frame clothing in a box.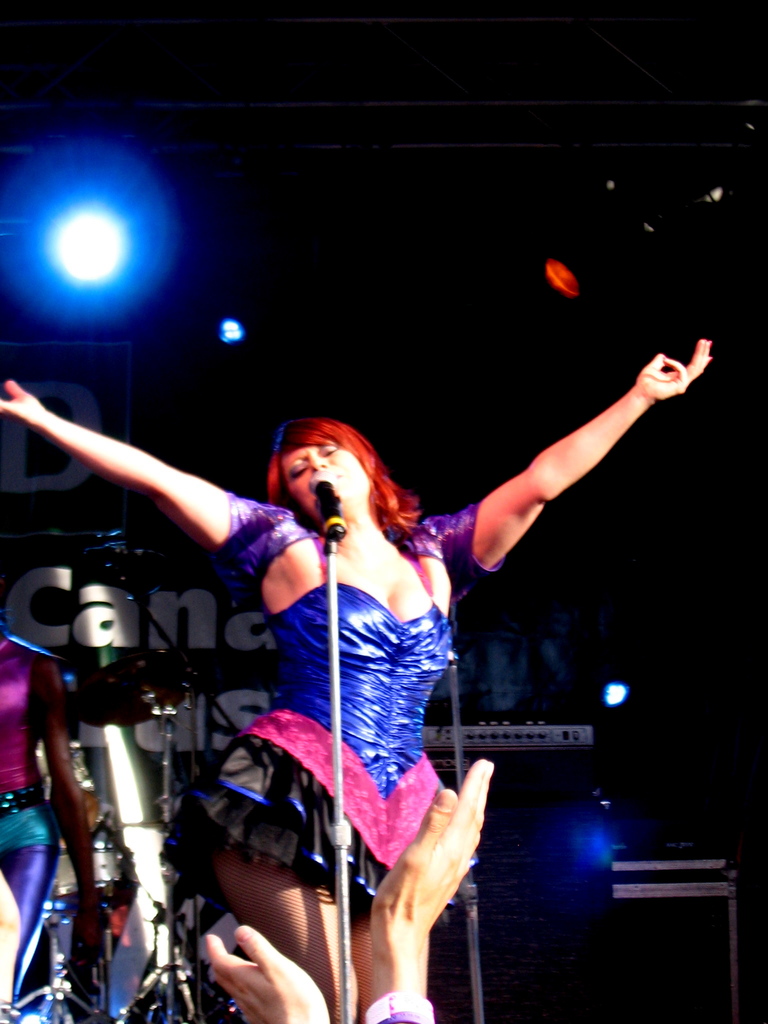
crop(0, 626, 58, 1002).
